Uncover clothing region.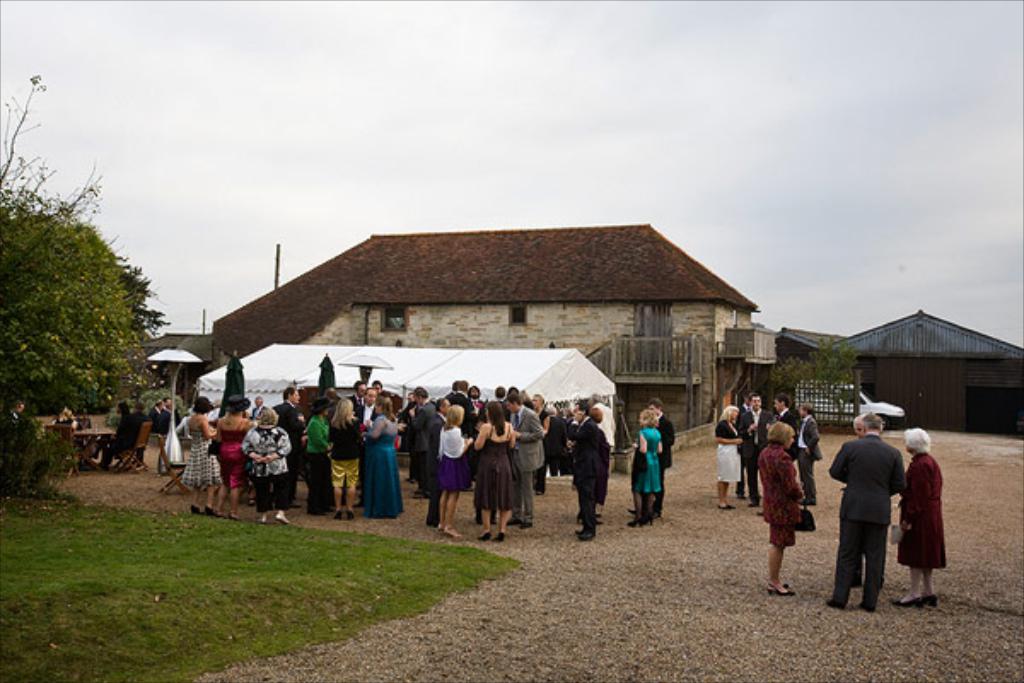
Uncovered: [217, 434, 246, 487].
